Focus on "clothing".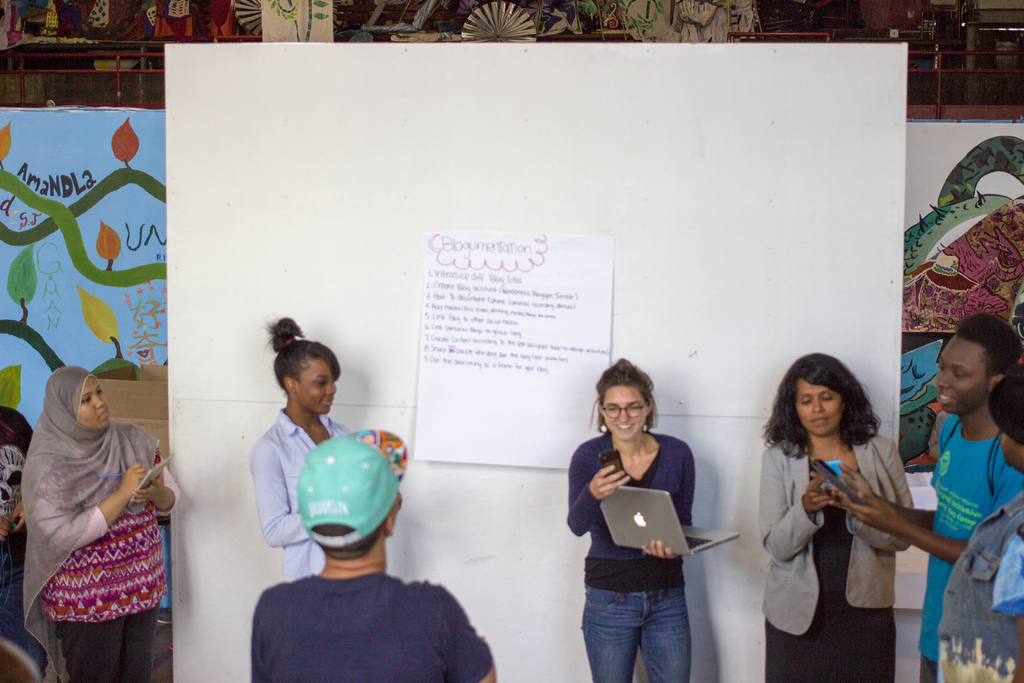
Focused at 28:406:166:682.
